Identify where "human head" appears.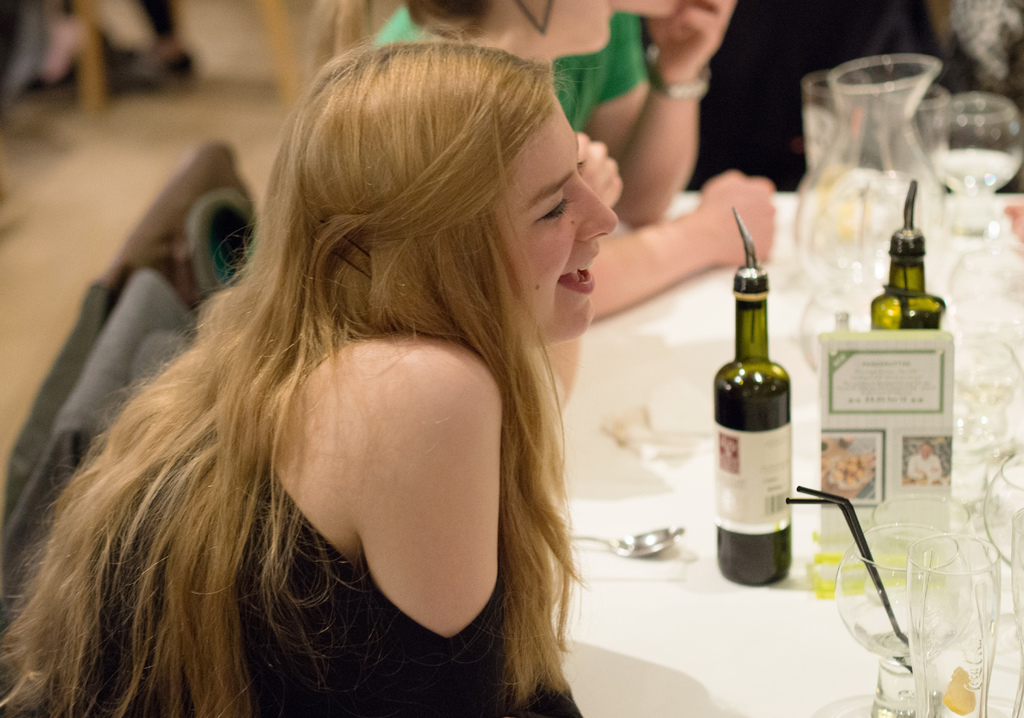
Appears at region(0, 21, 601, 717).
